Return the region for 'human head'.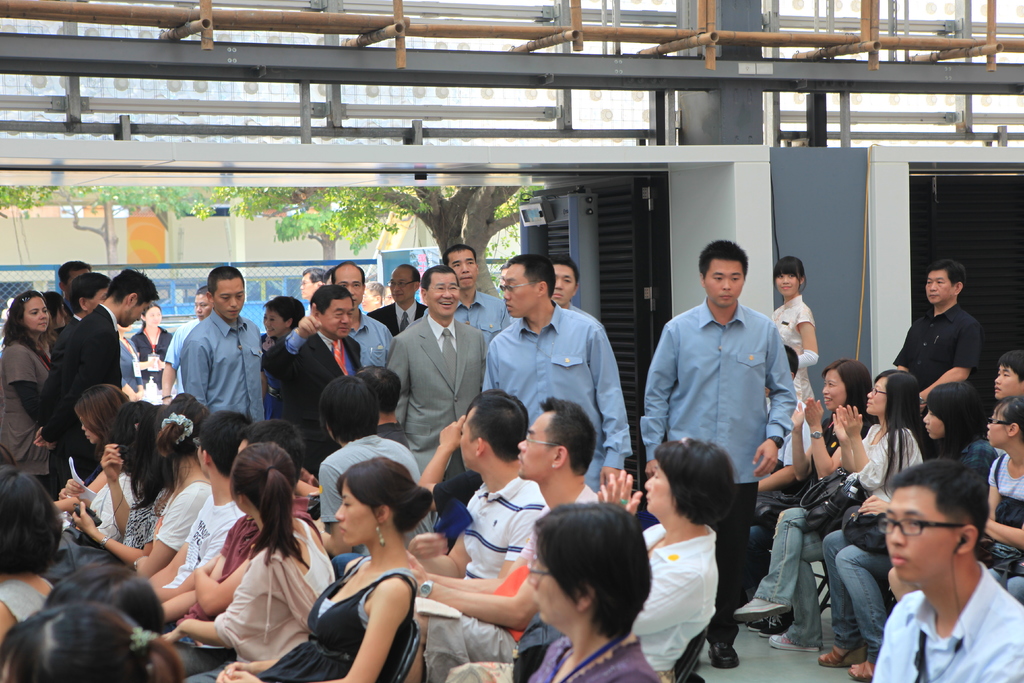
[x1=225, y1=441, x2=299, y2=512].
